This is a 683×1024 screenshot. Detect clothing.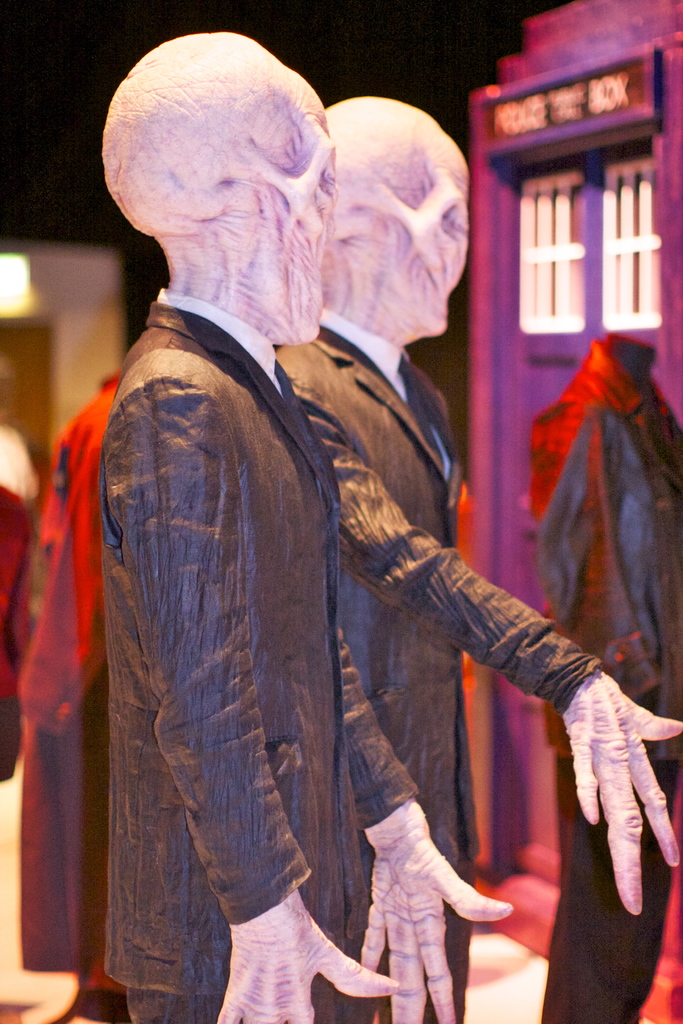
bbox=[311, 292, 468, 1009].
